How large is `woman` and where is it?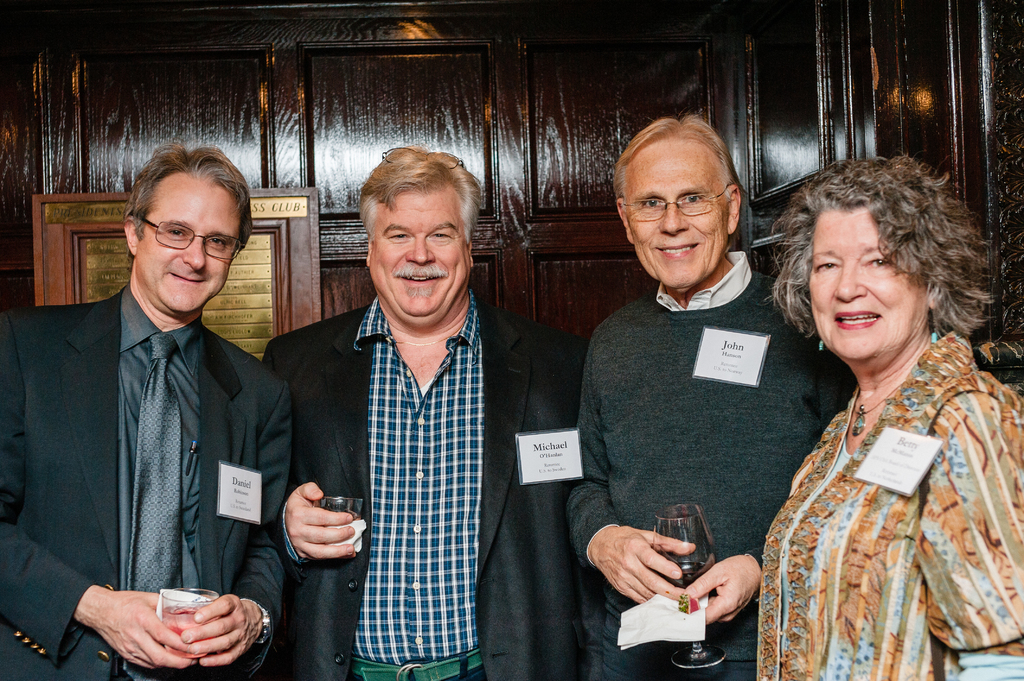
Bounding box: [735,146,1023,680].
